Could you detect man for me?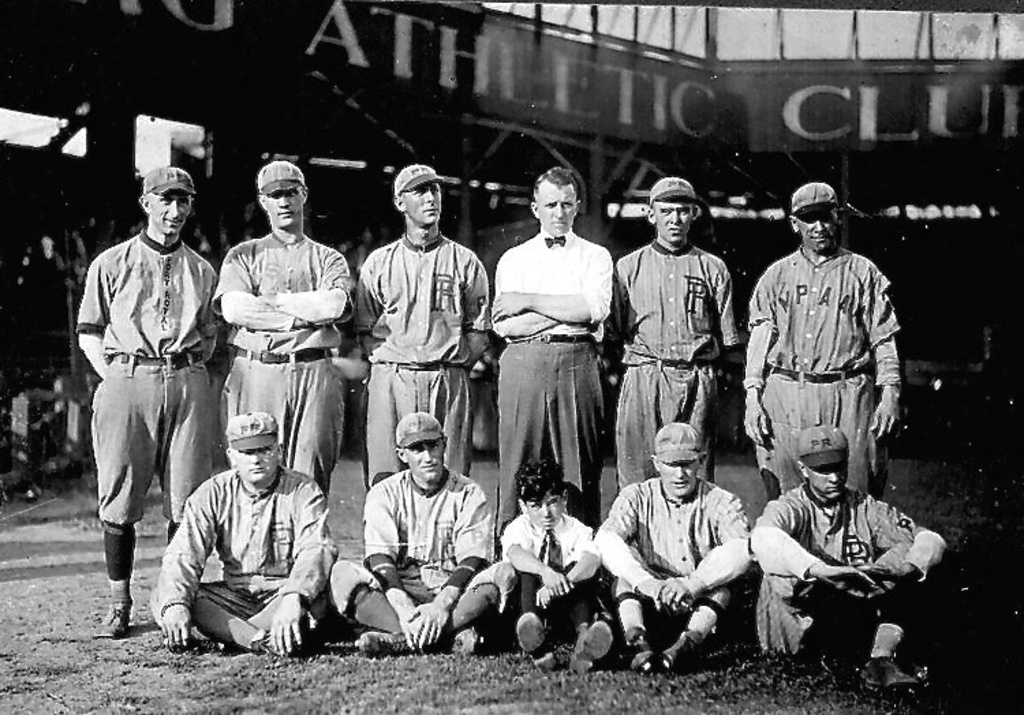
Detection result: (x1=348, y1=160, x2=481, y2=471).
